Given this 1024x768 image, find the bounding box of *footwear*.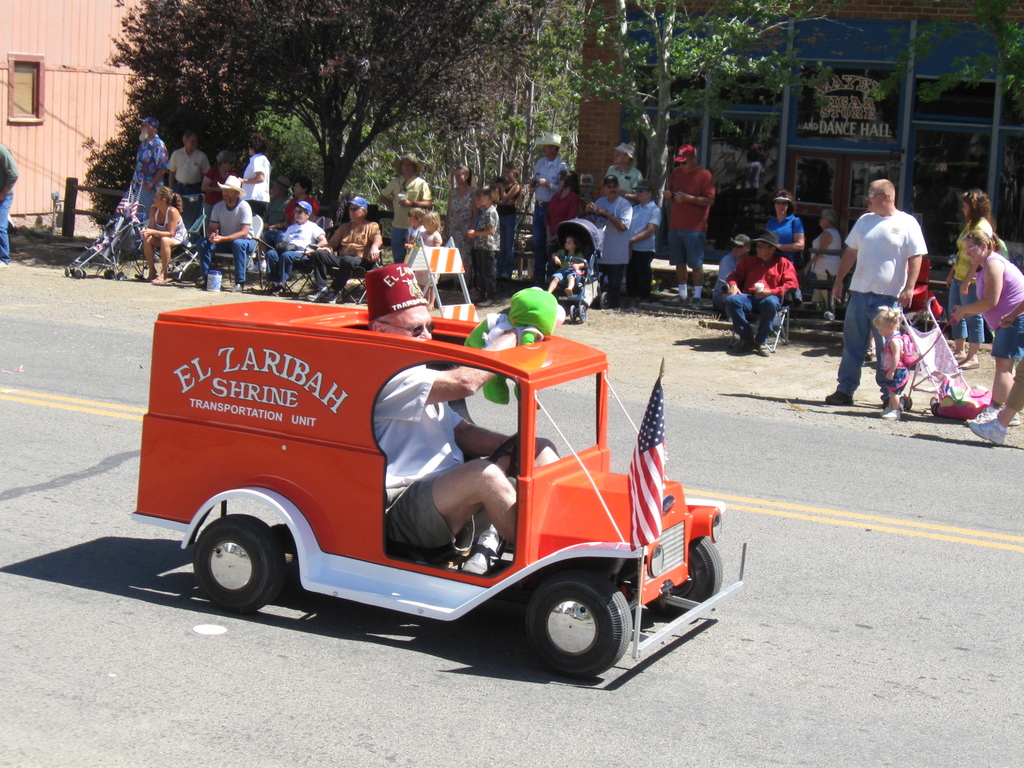
rect(250, 258, 268, 270).
